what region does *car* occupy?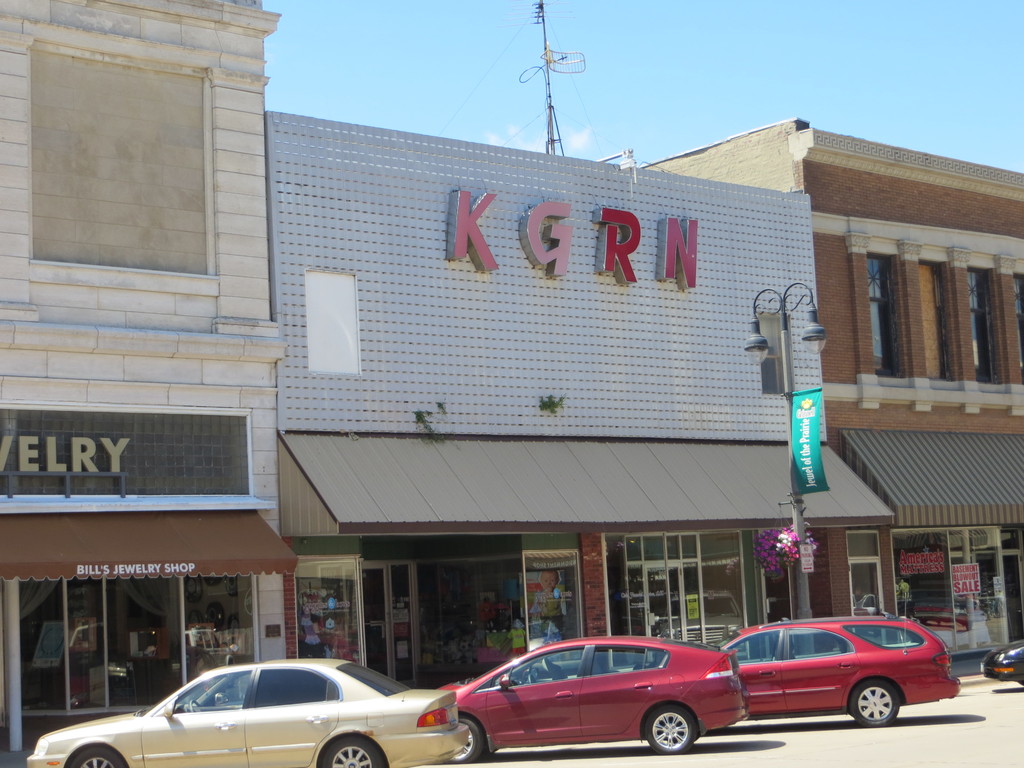
region(979, 639, 1023, 684).
